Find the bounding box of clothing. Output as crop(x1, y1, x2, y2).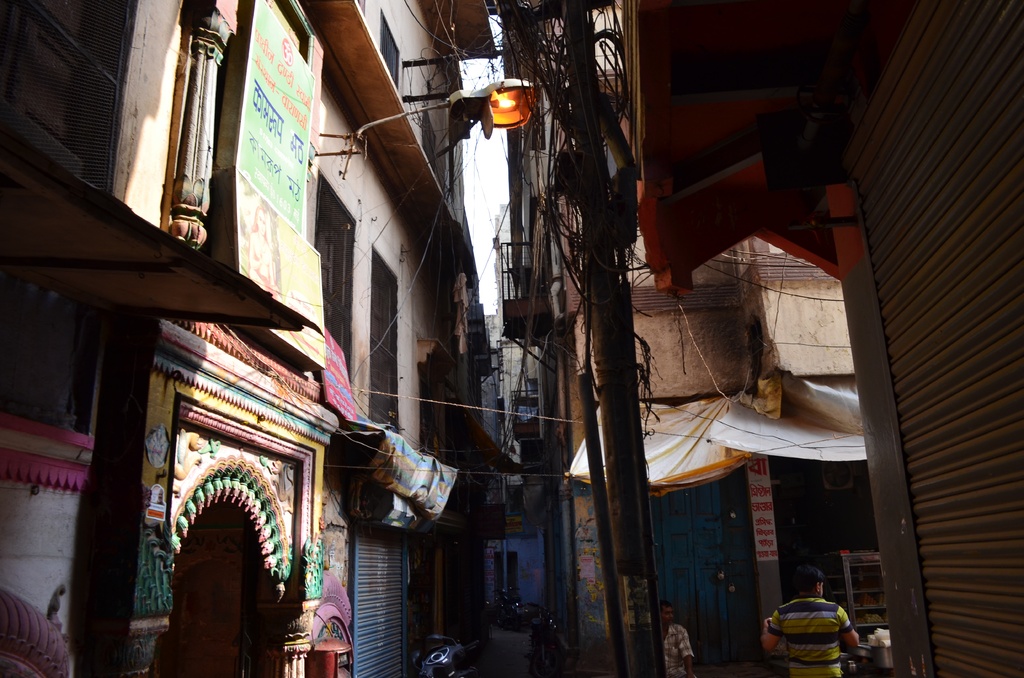
crop(765, 586, 855, 677).
